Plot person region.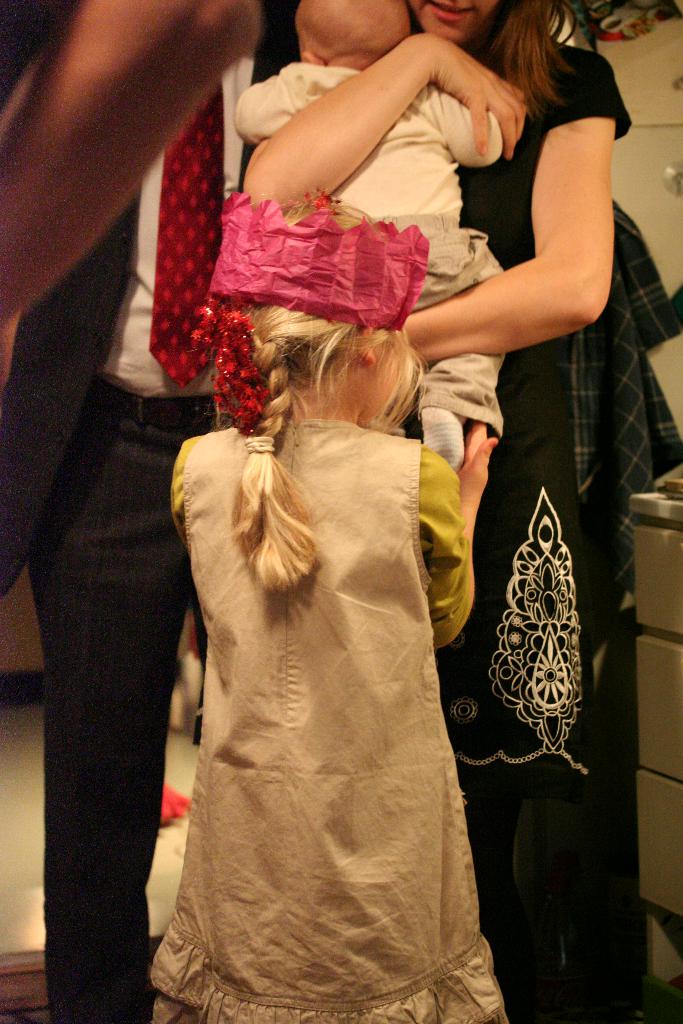
Plotted at l=161, t=174, r=502, b=1021.
